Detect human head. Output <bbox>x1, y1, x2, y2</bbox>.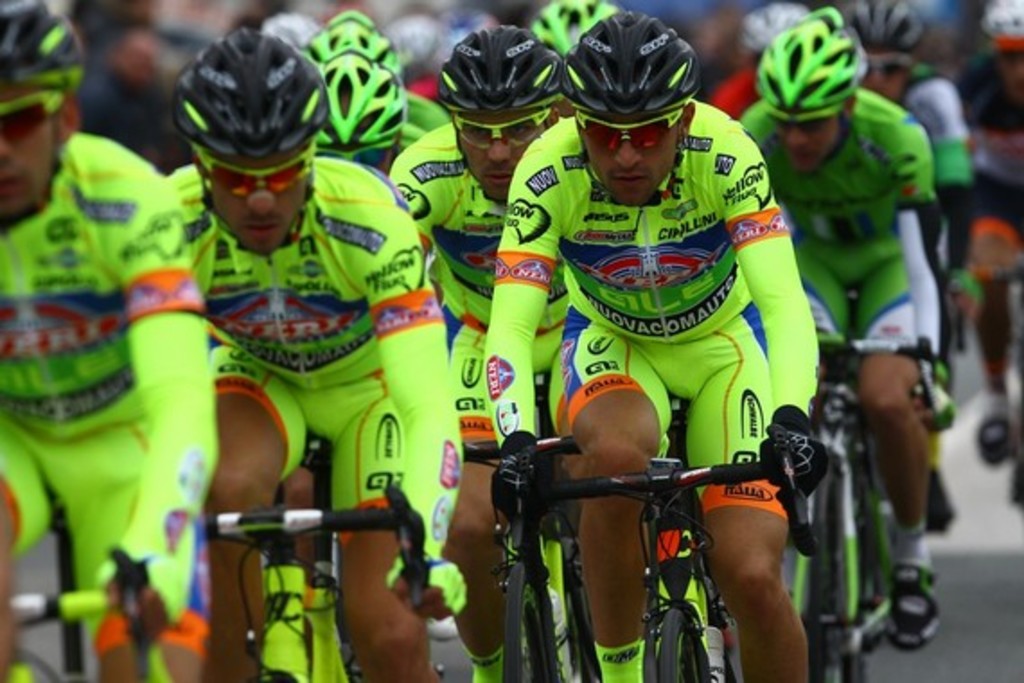
<bbox>305, 22, 399, 70</bbox>.
